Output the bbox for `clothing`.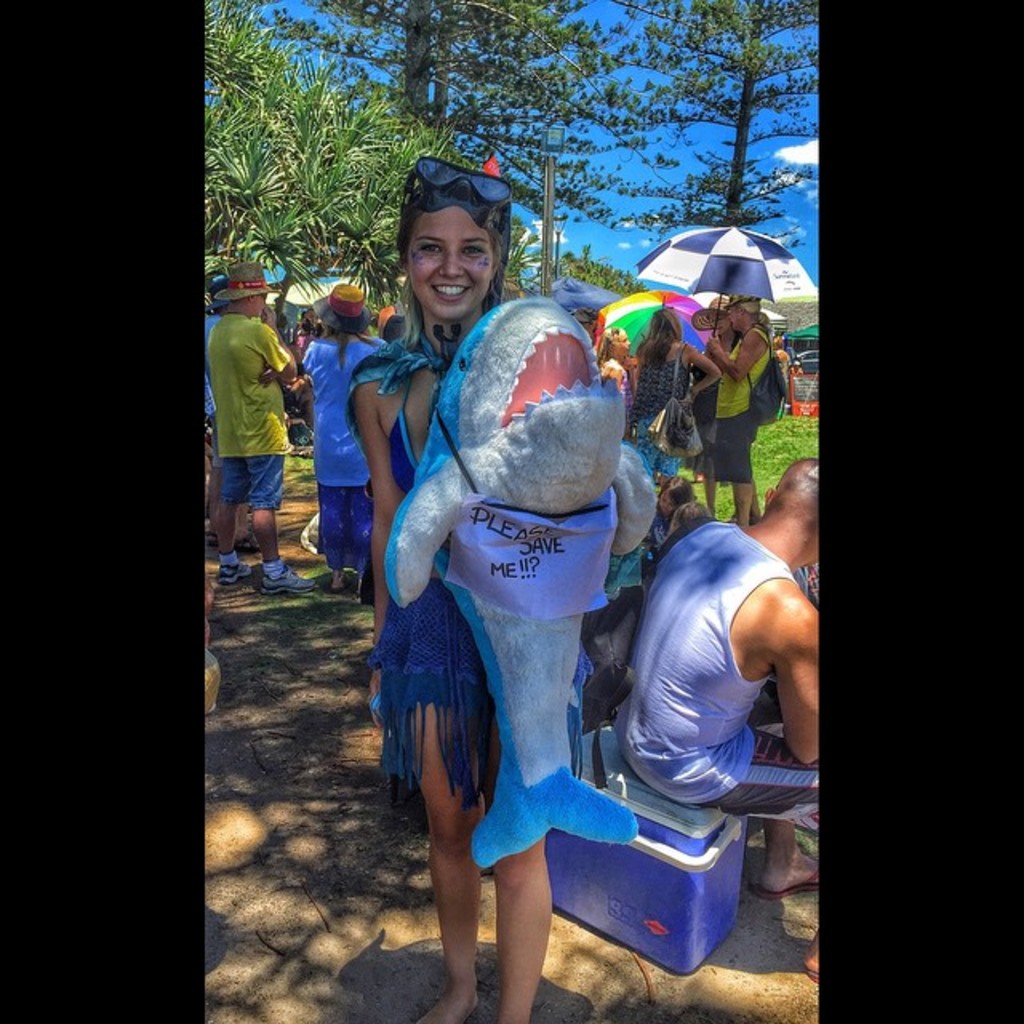
299, 326, 384, 571.
